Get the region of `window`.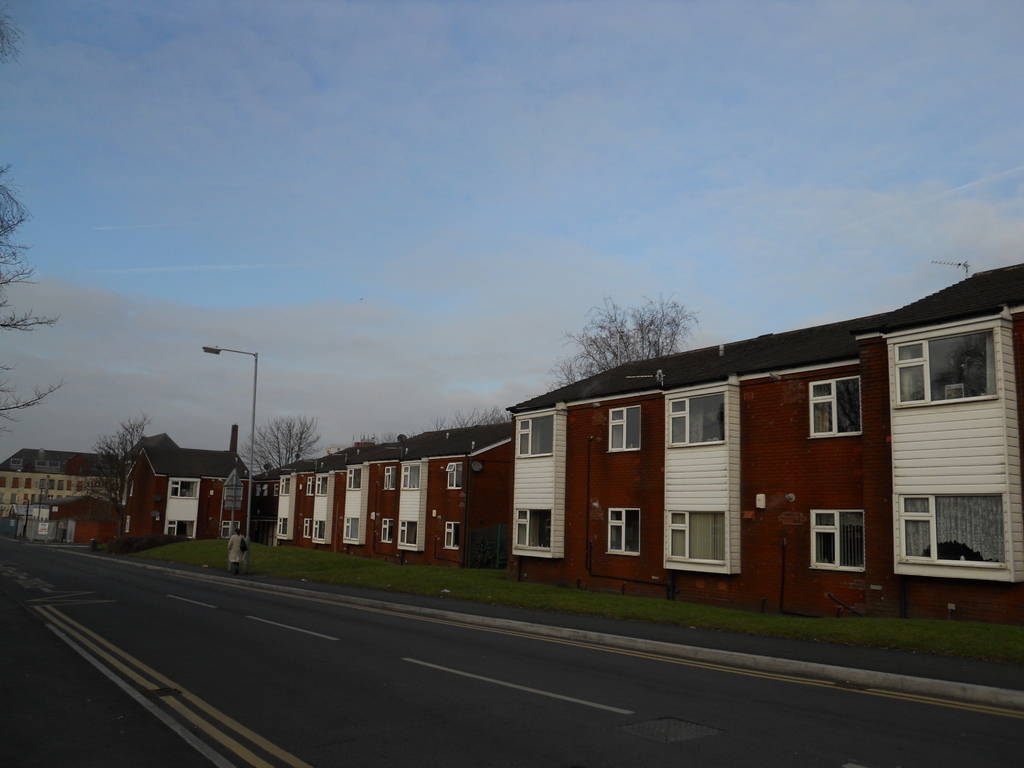
select_region(899, 490, 1006, 572).
